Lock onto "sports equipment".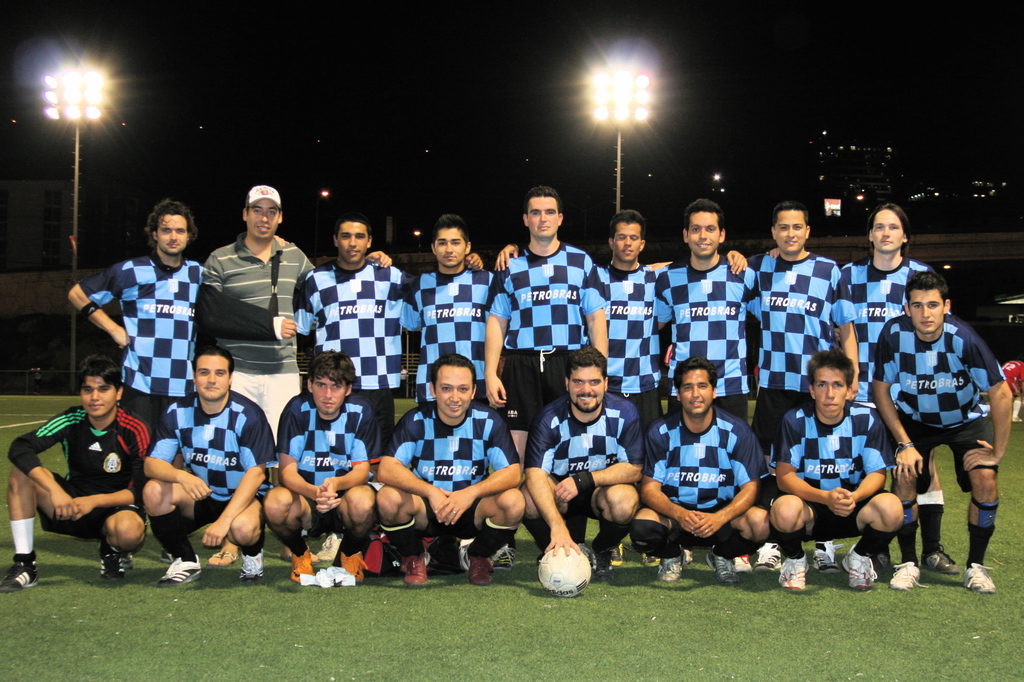
Locked: <region>535, 541, 592, 598</region>.
